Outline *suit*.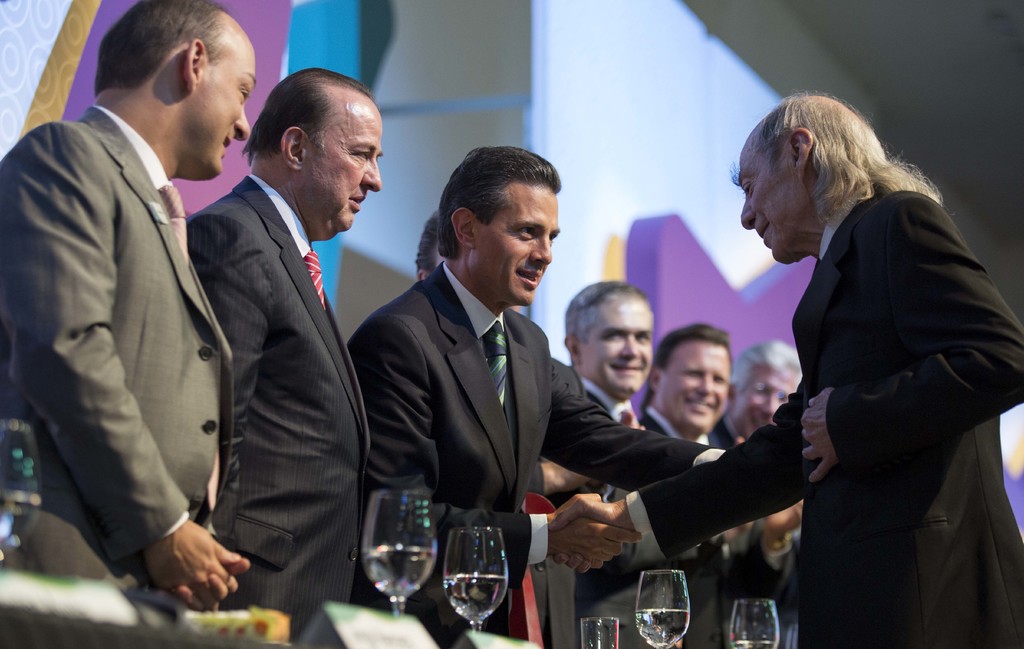
Outline: {"x1": 185, "y1": 174, "x2": 374, "y2": 648}.
